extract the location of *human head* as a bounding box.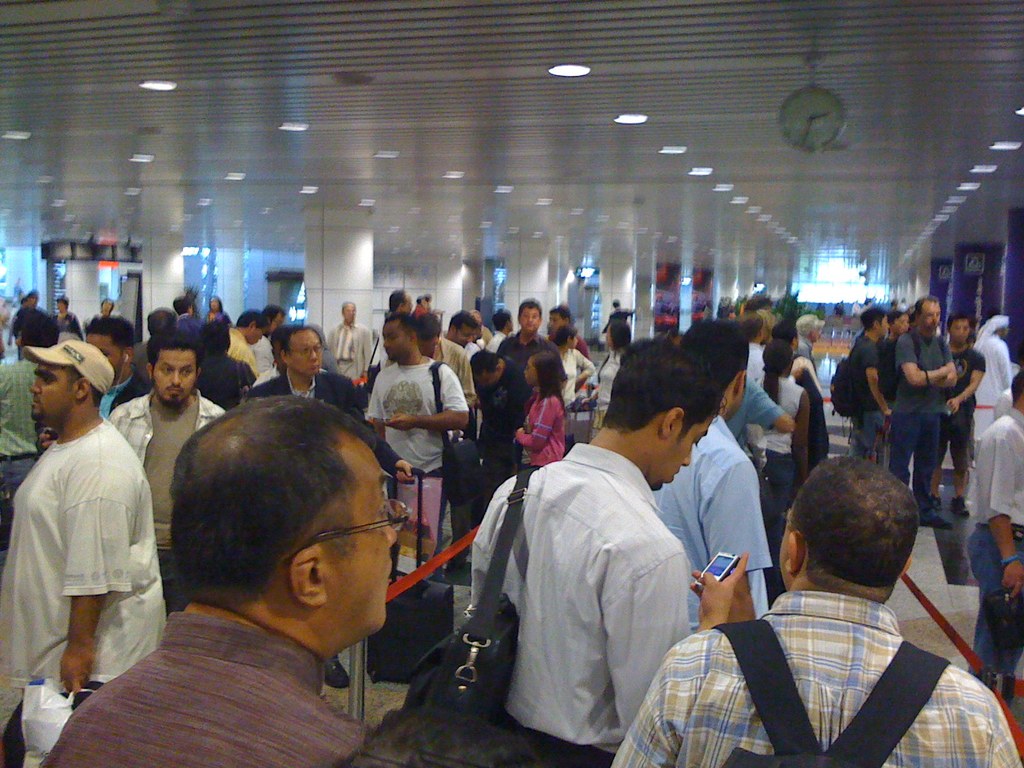
box(23, 290, 40, 310).
